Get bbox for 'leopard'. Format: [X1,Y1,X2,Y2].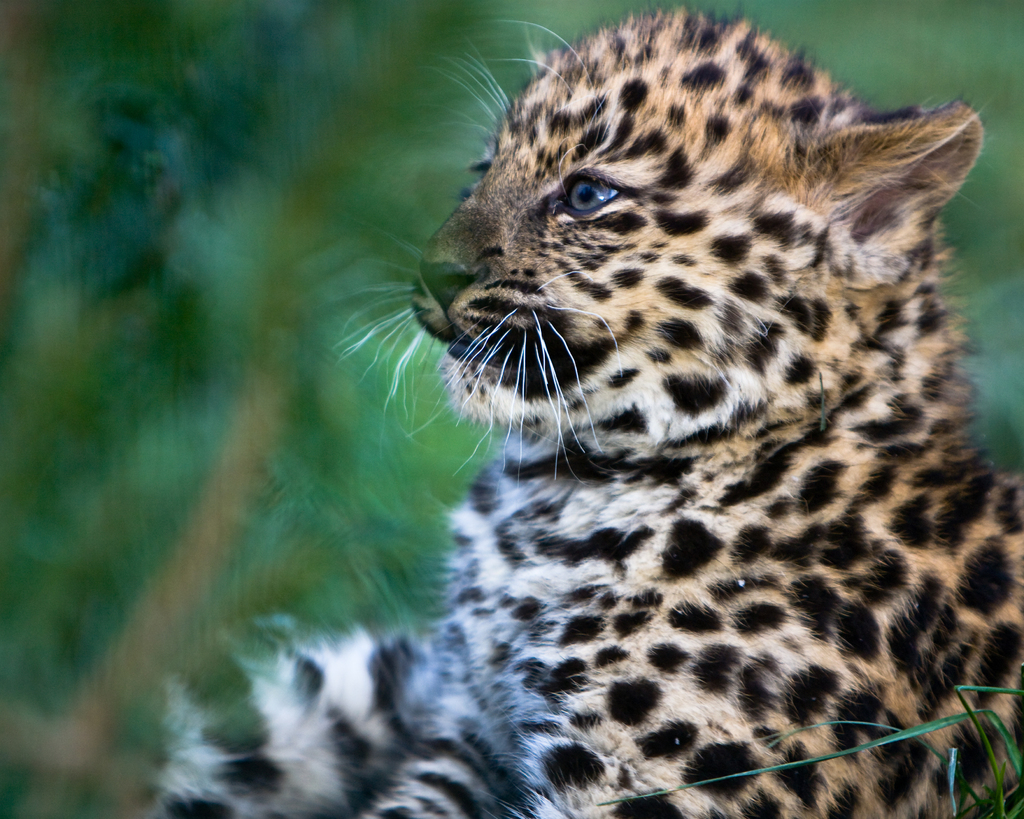
[159,0,1023,818].
